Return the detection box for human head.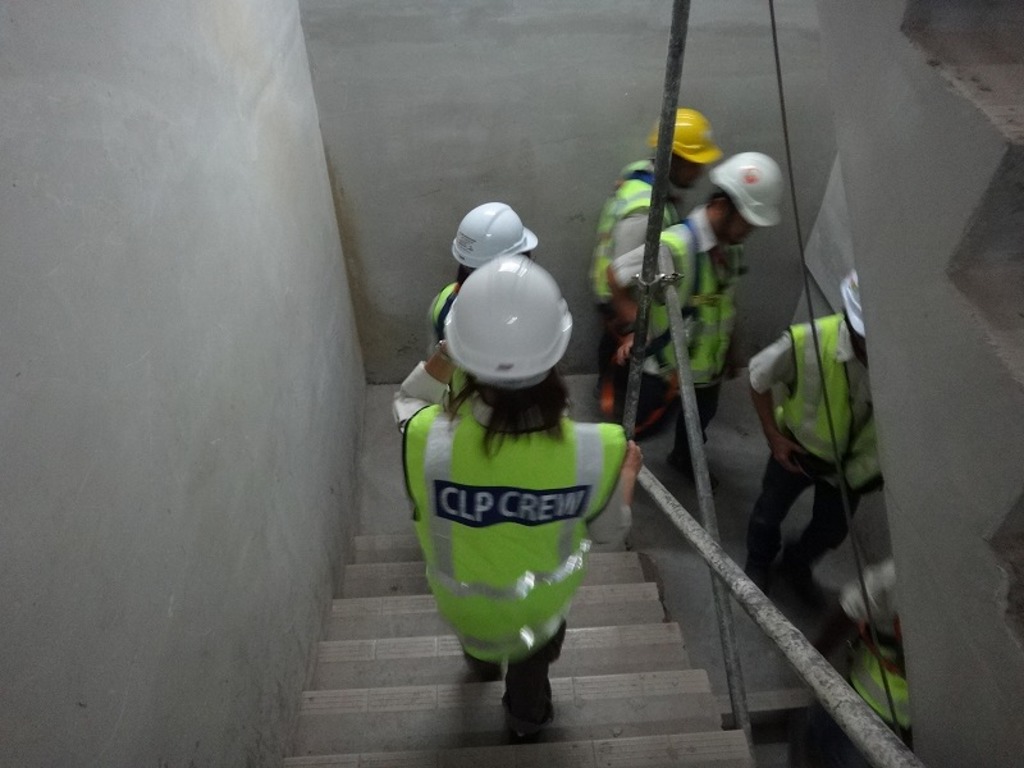
rect(451, 202, 534, 283).
